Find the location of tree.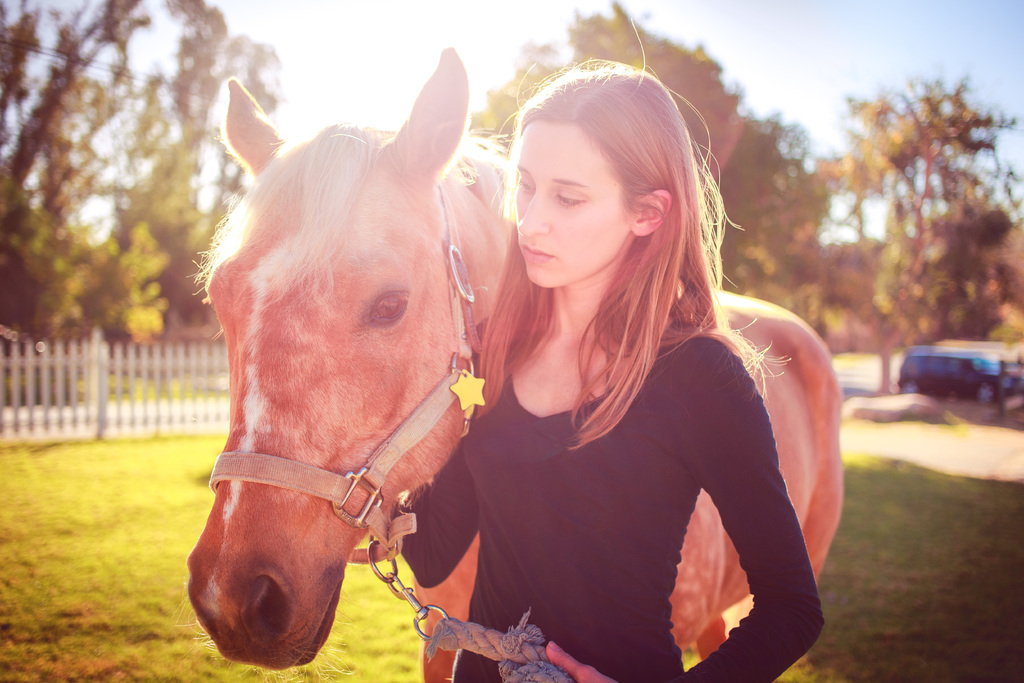
Location: (left=822, top=69, right=1023, bottom=388).
